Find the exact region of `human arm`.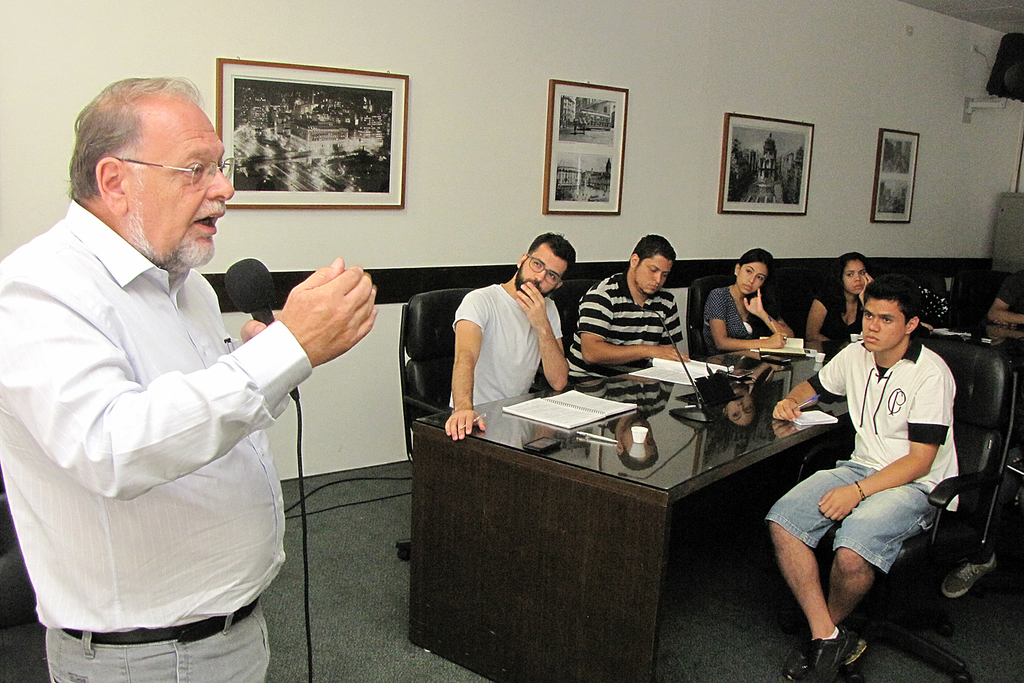
Exact region: crop(515, 275, 570, 394).
